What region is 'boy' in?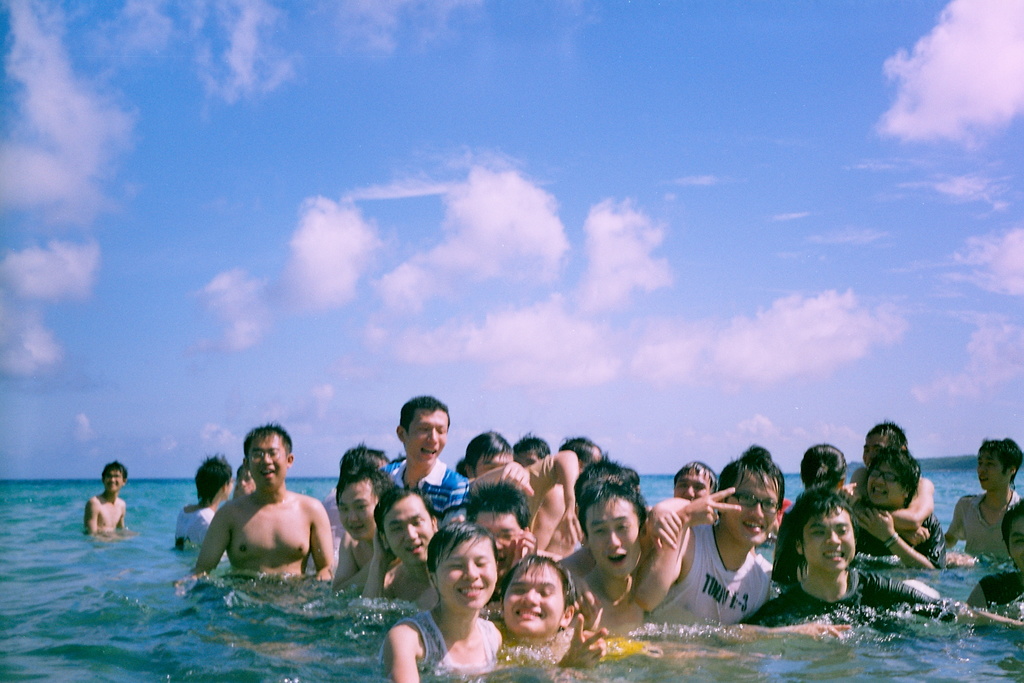
box=[183, 440, 360, 598].
